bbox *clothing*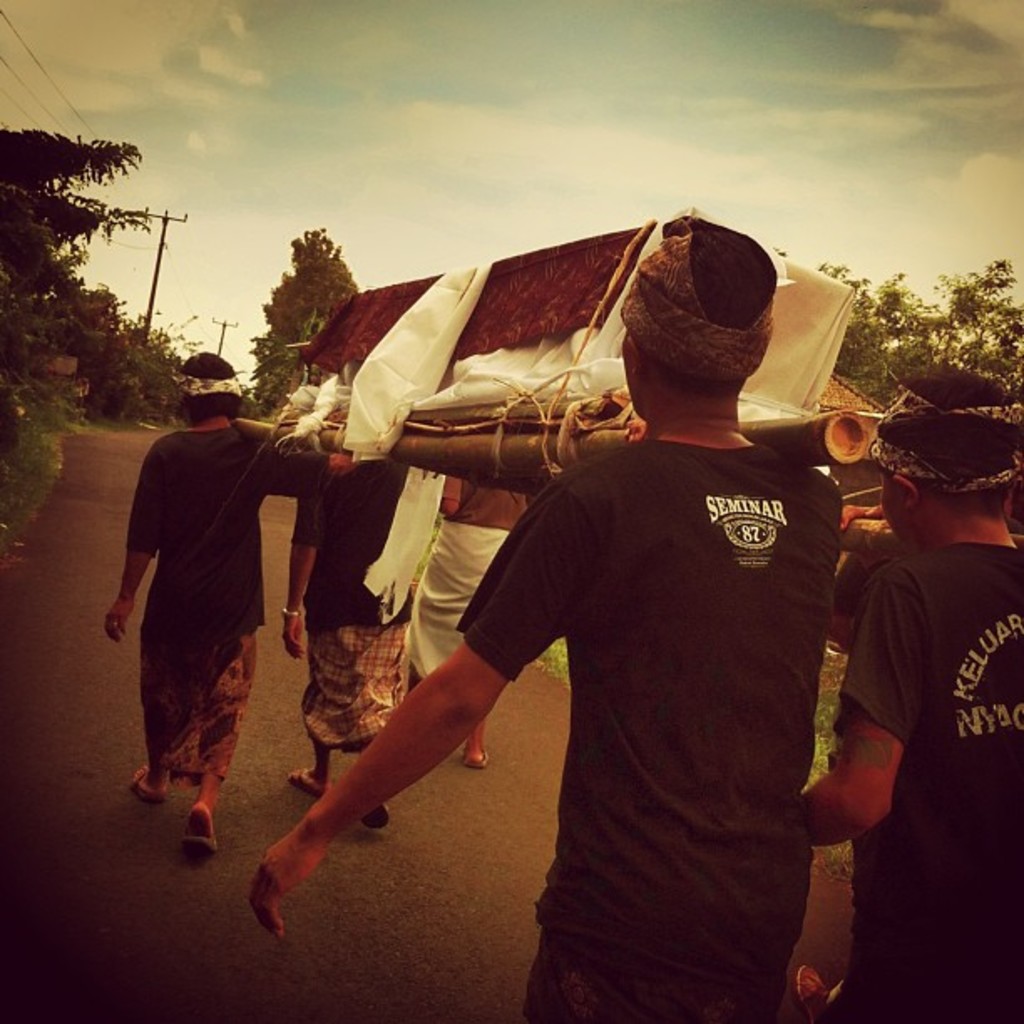
305 447 420 750
